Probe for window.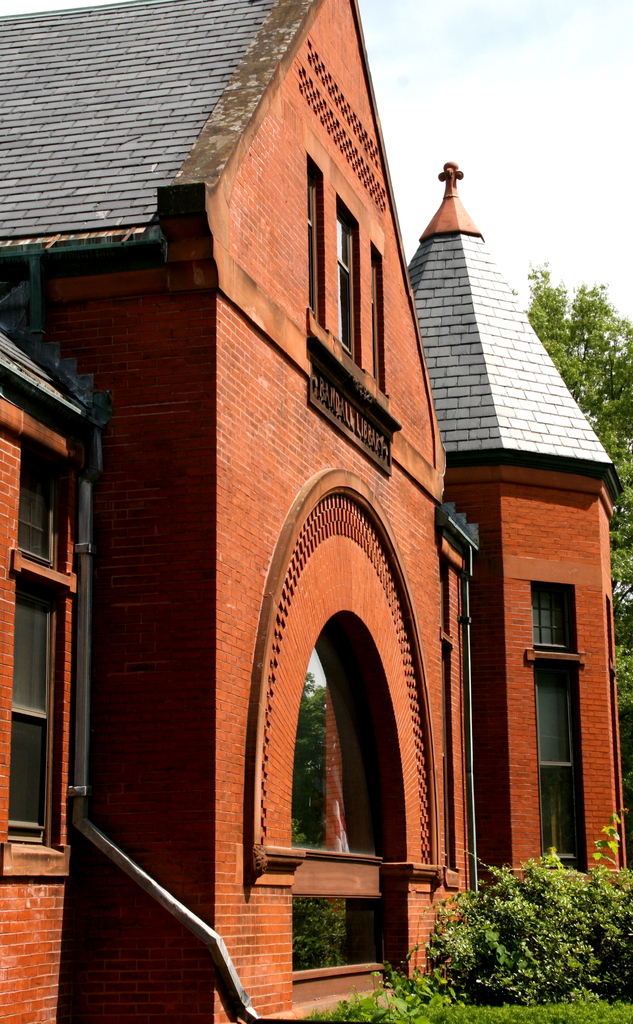
Probe result: pyautogui.locateOnScreen(293, 617, 380, 853).
